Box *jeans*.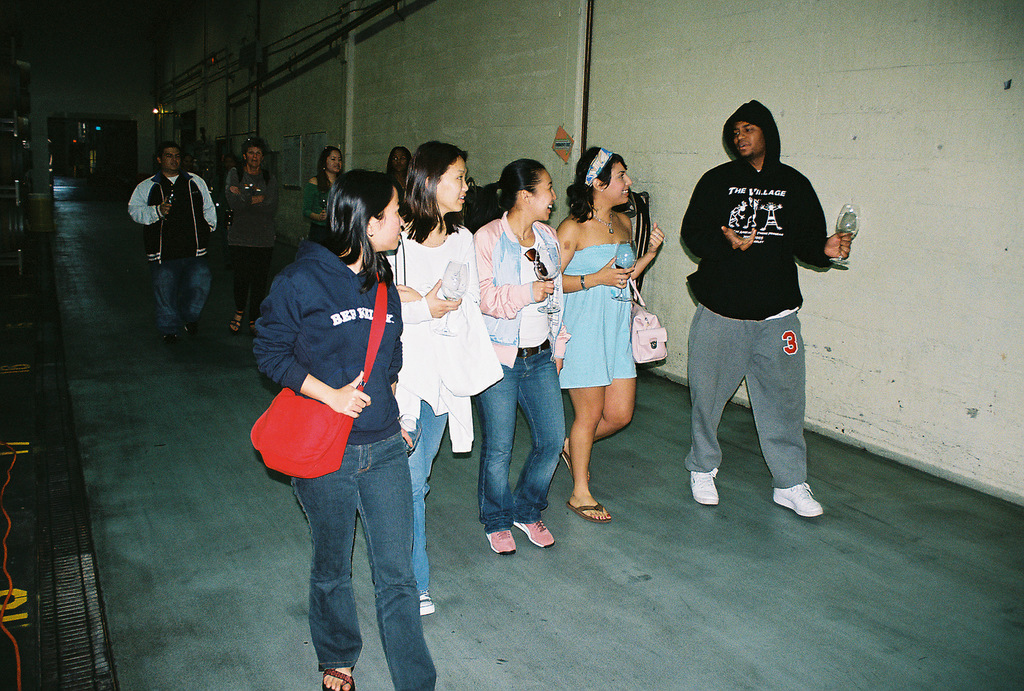
BBox(474, 338, 564, 534).
